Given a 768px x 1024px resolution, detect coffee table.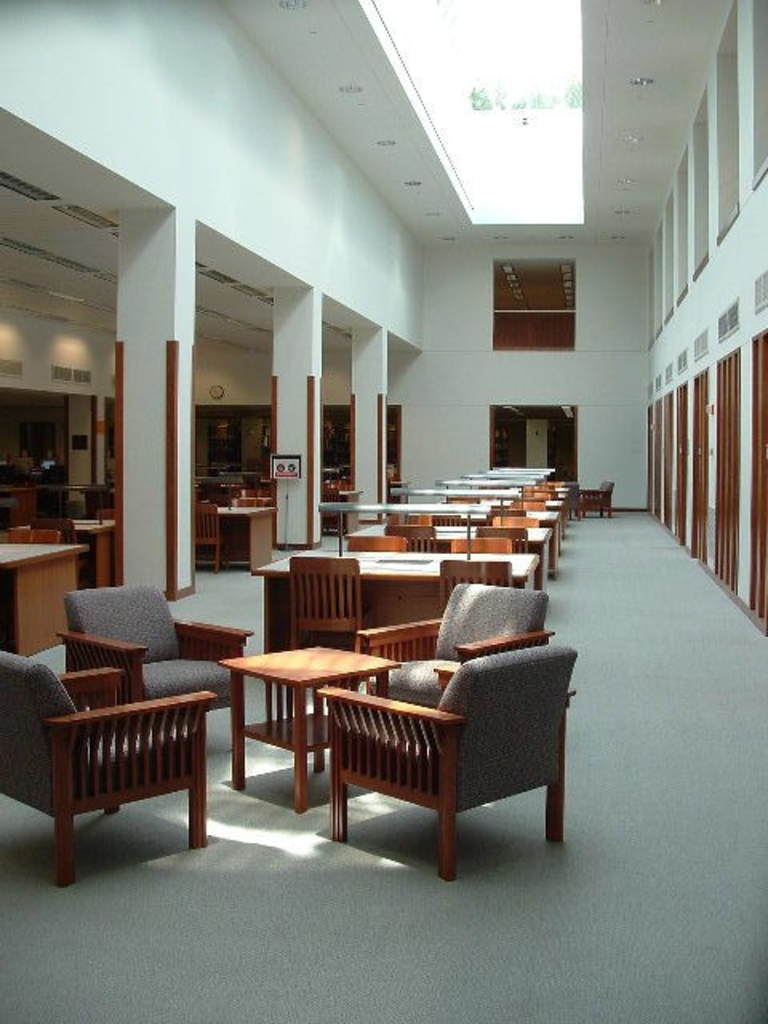
{"left": 245, "top": 541, "right": 539, "bottom": 648}.
